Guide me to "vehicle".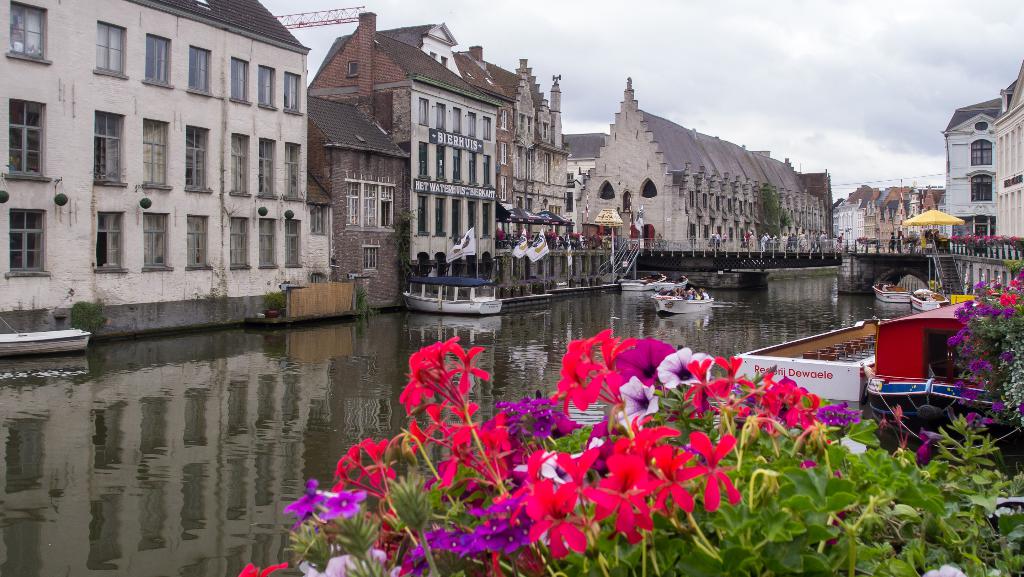
Guidance: (617, 270, 666, 293).
